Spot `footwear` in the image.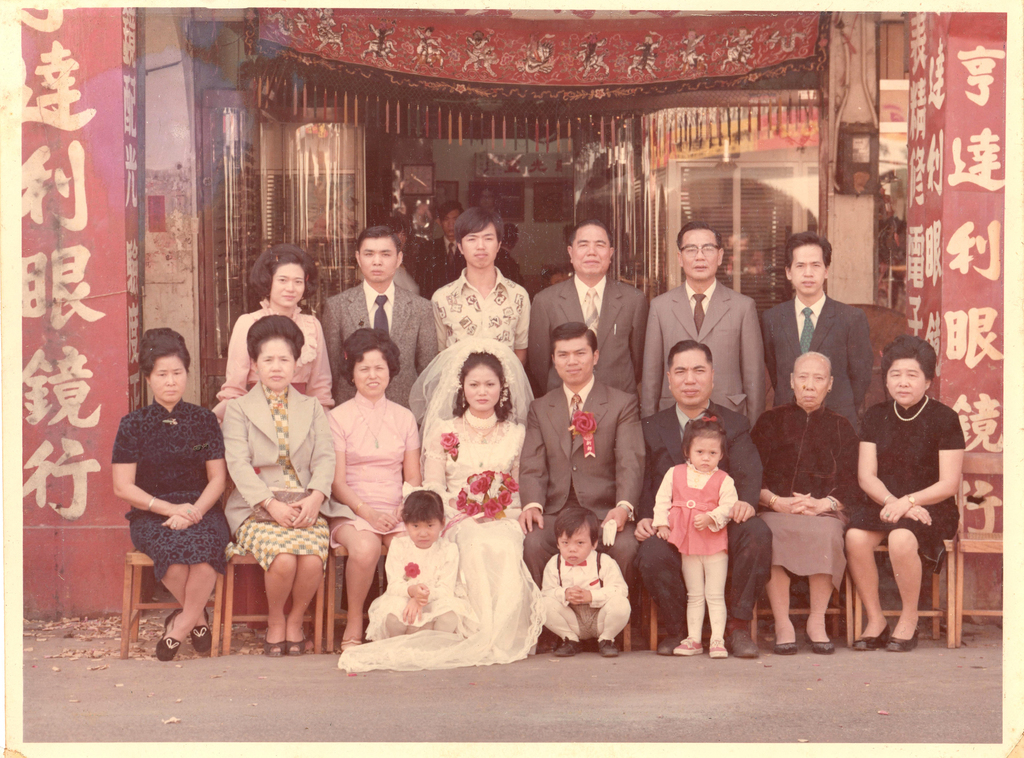
`footwear` found at [708,630,728,654].
